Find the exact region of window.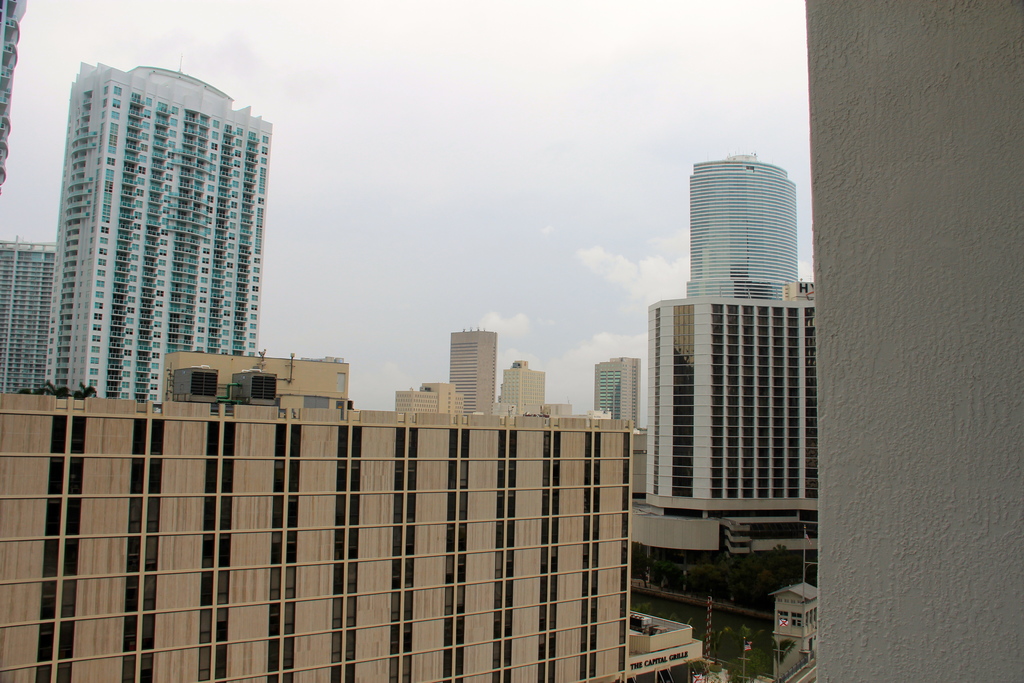
Exact region: 154 352 161 360.
